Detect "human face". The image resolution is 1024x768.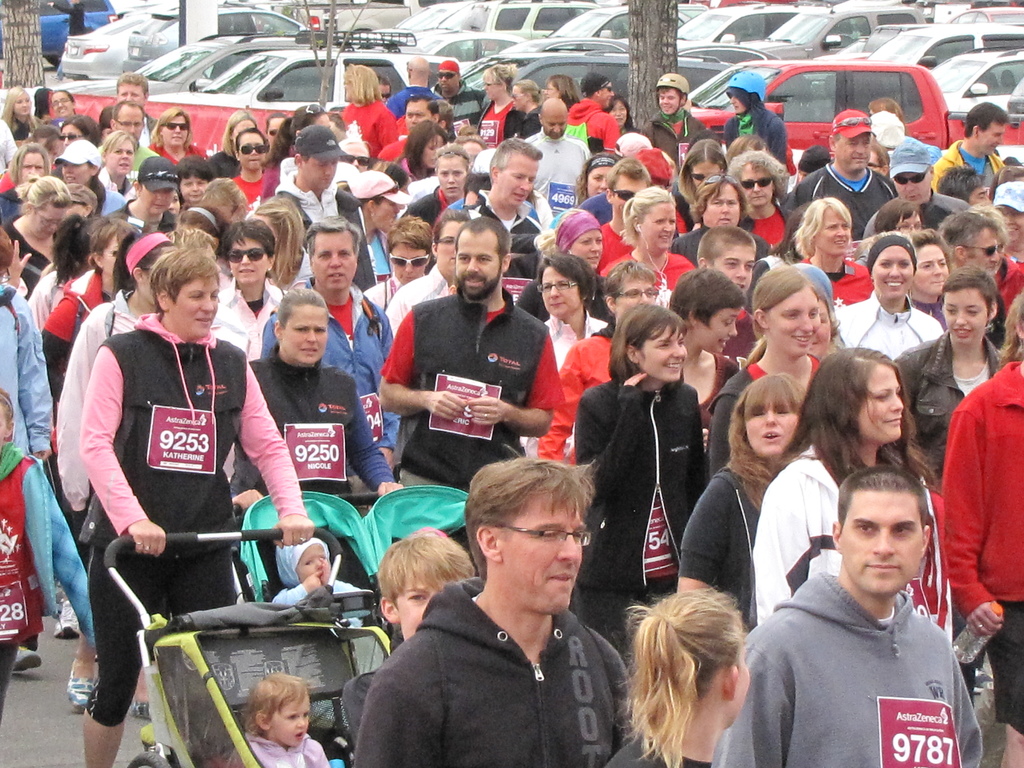
x1=945, y1=289, x2=995, y2=347.
